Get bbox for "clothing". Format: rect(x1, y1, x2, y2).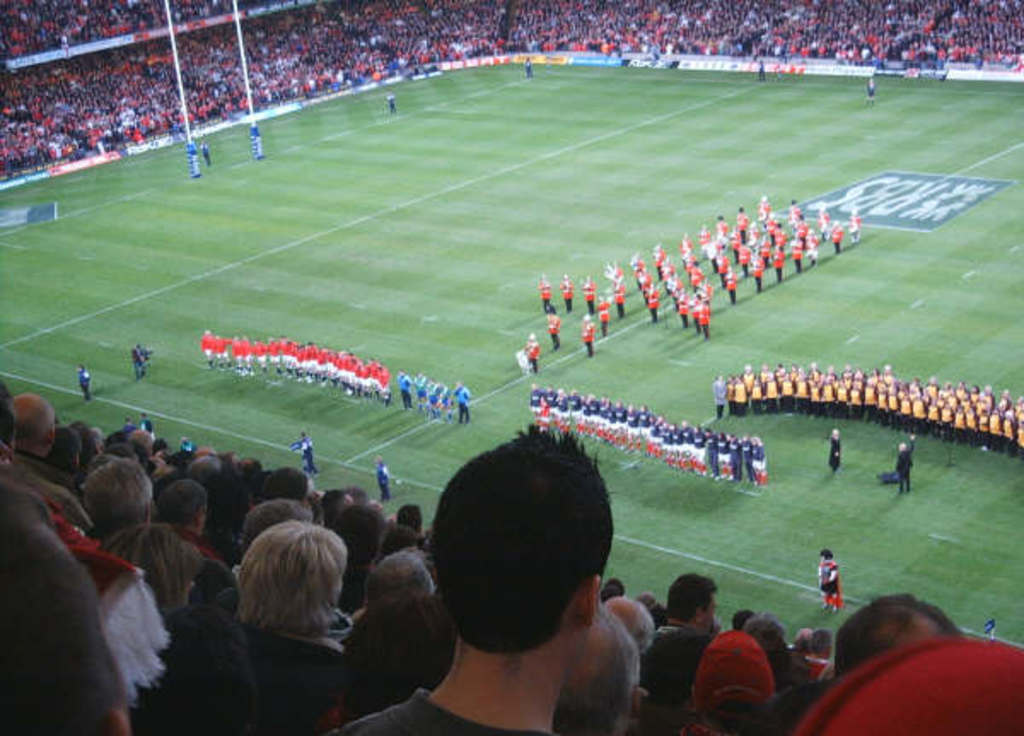
rect(323, 681, 570, 734).
